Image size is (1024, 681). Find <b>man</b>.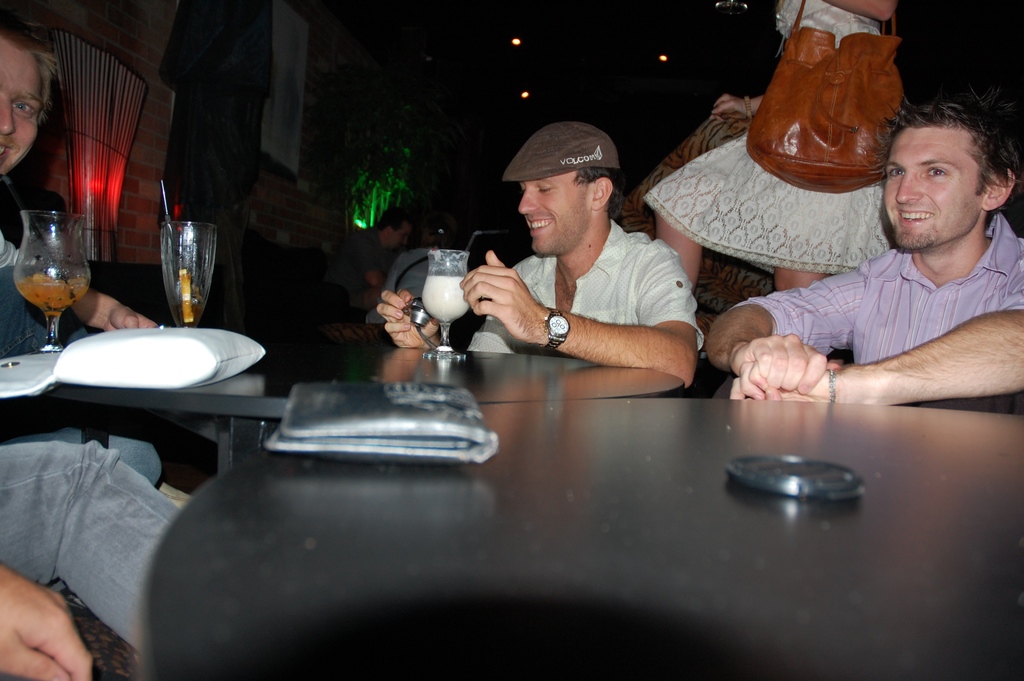
{"left": 0, "top": 12, "right": 181, "bottom": 656}.
